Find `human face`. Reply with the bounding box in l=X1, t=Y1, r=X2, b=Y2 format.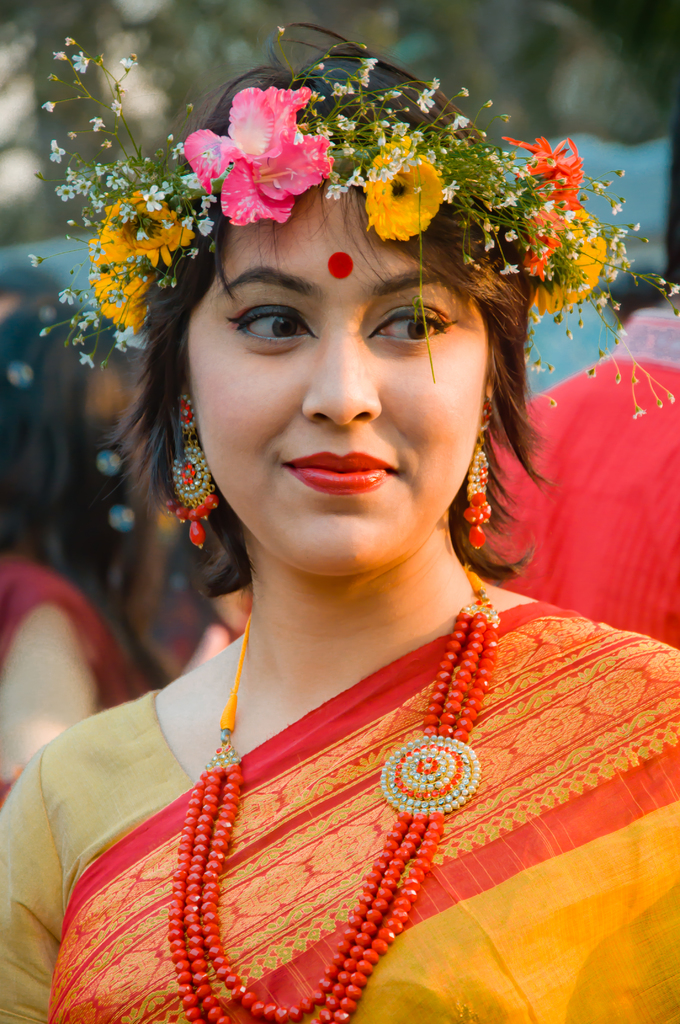
l=190, t=181, r=489, b=579.
